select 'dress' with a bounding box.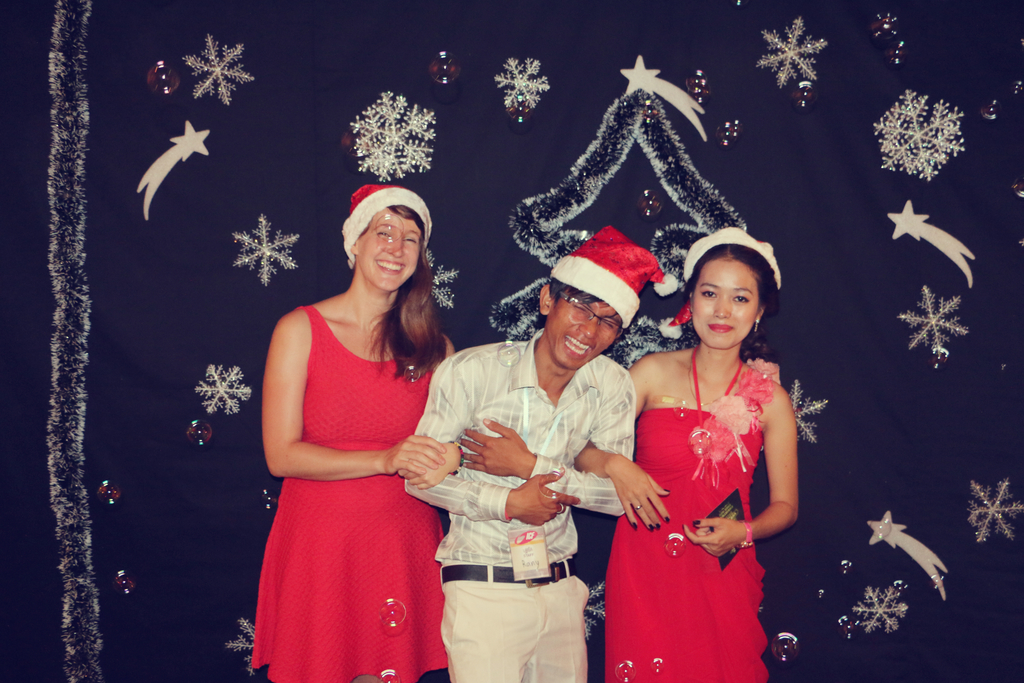
<region>263, 251, 465, 671</region>.
